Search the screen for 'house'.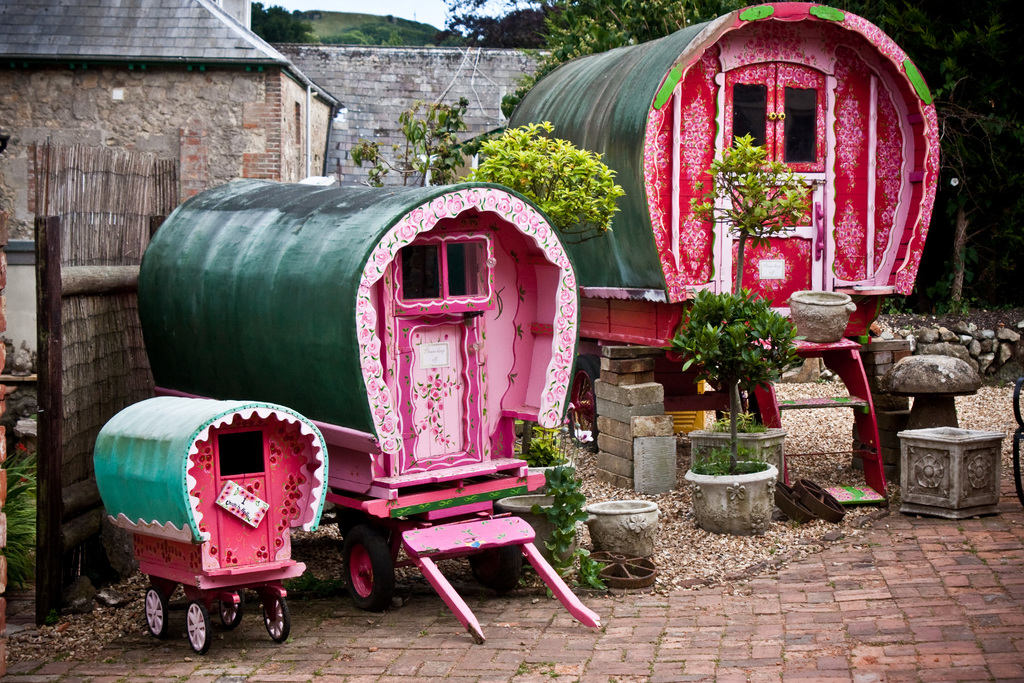
Found at <region>0, 0, 340, 438</region>.
